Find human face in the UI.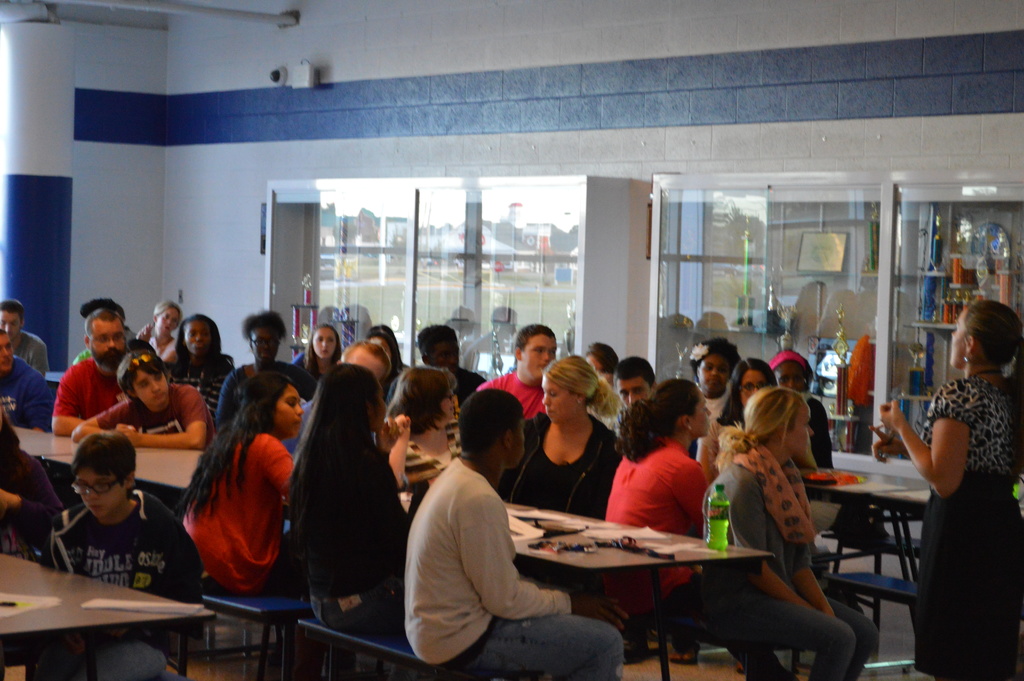
UI element at left=248, top=324, right=277, bottom=368.
